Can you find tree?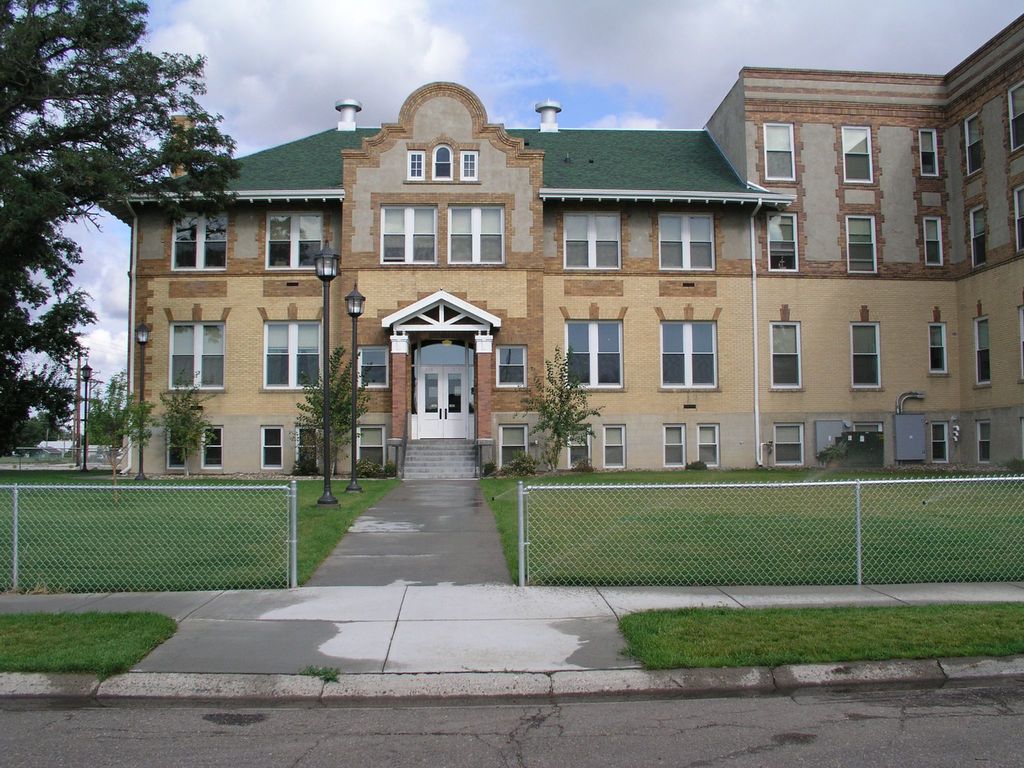
Yes, bounding box: bbox=(290, 342, 369, 471).
